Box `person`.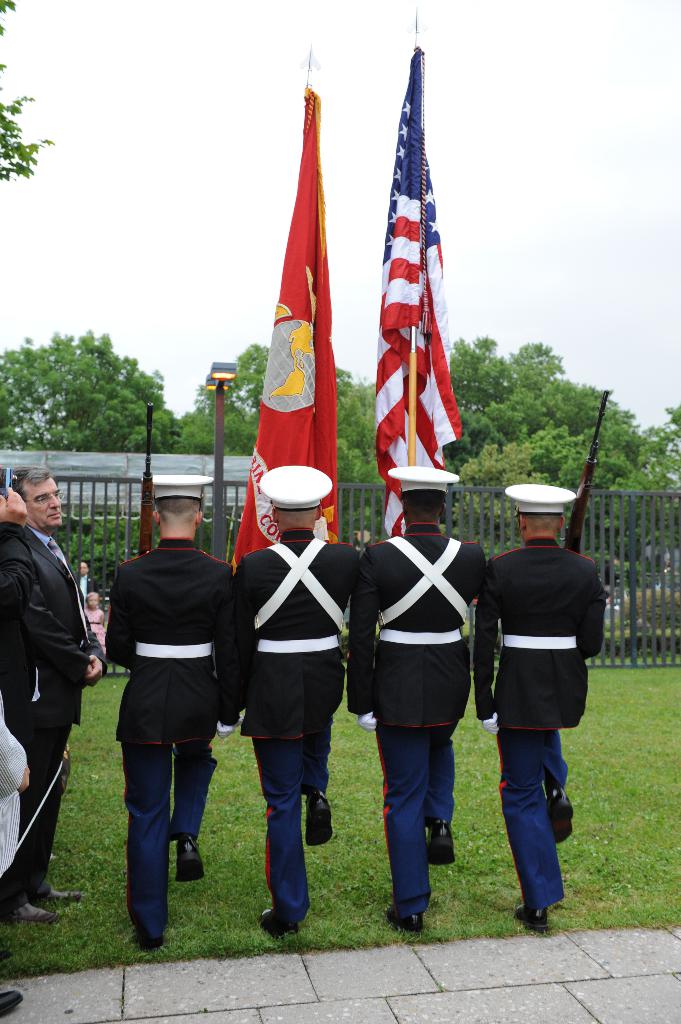
crop(480, 477, 609, 916).
